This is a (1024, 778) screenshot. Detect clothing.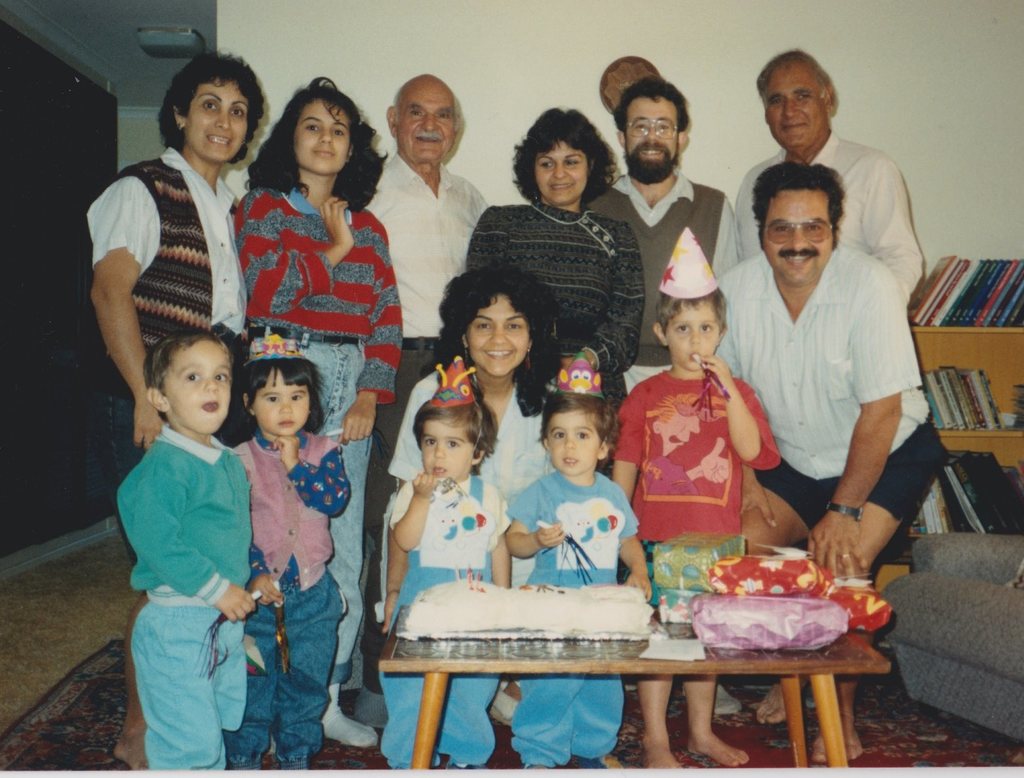
(x1=239, y1=185, x2=408, y2=688).
